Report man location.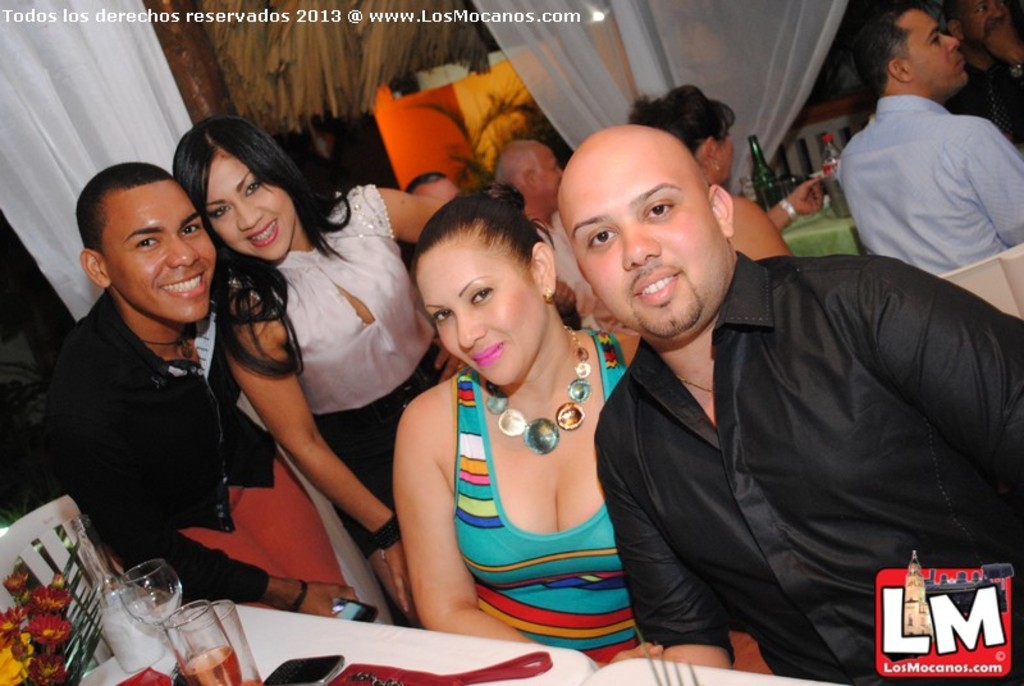
Report: (left=529, top=122, right=979, bottom=669).
